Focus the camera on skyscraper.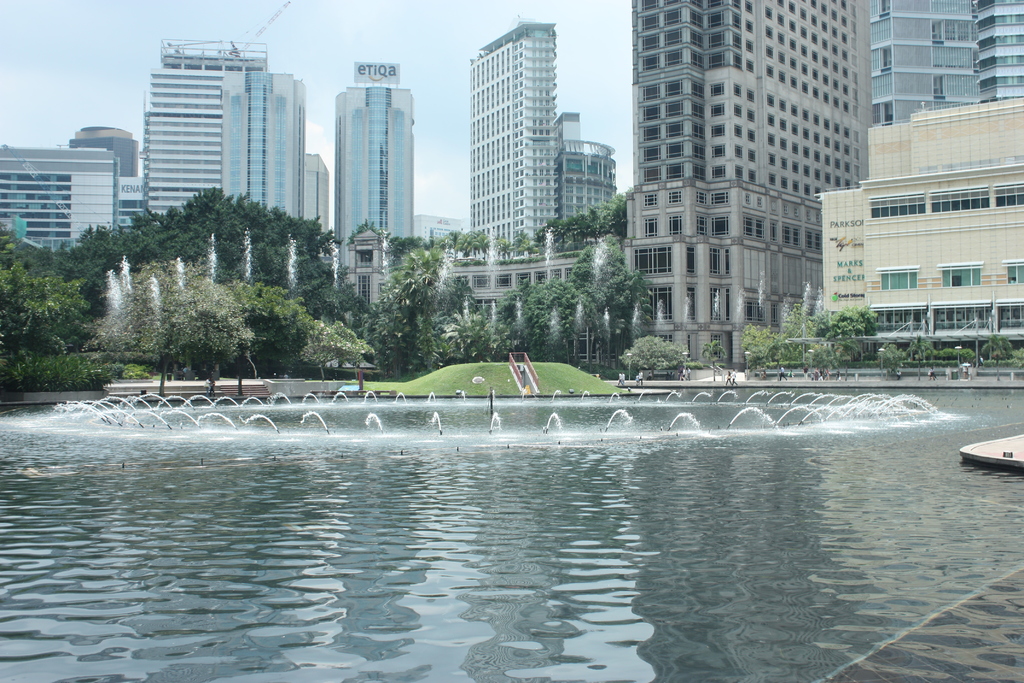
Focus region: rect(830, 99, 1023, 338).
